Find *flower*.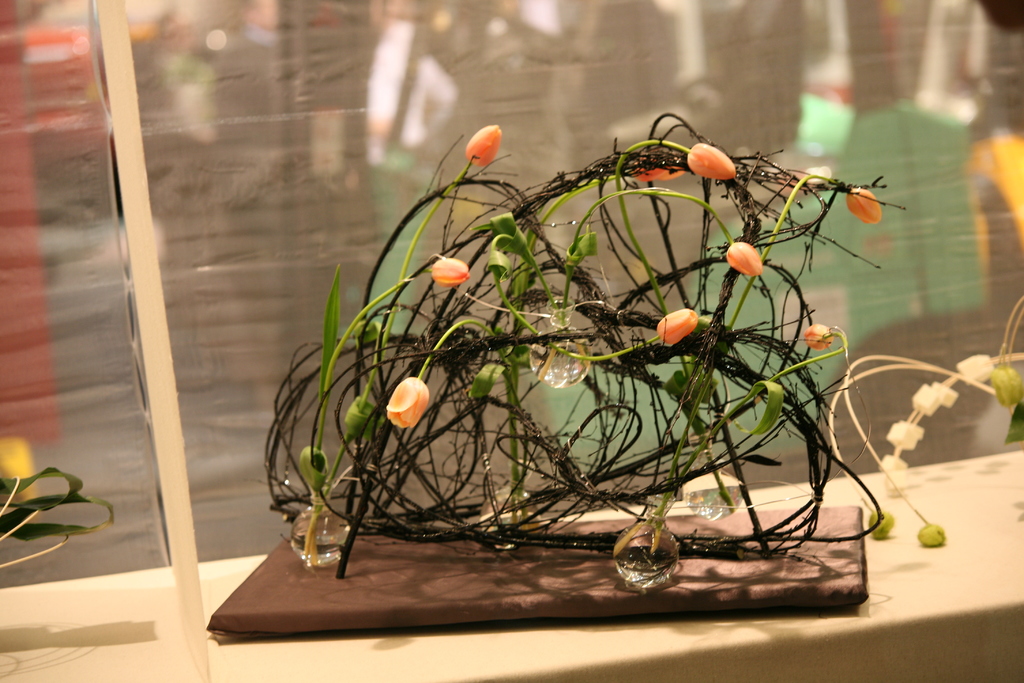
detection(803, 320, 835, 349).
